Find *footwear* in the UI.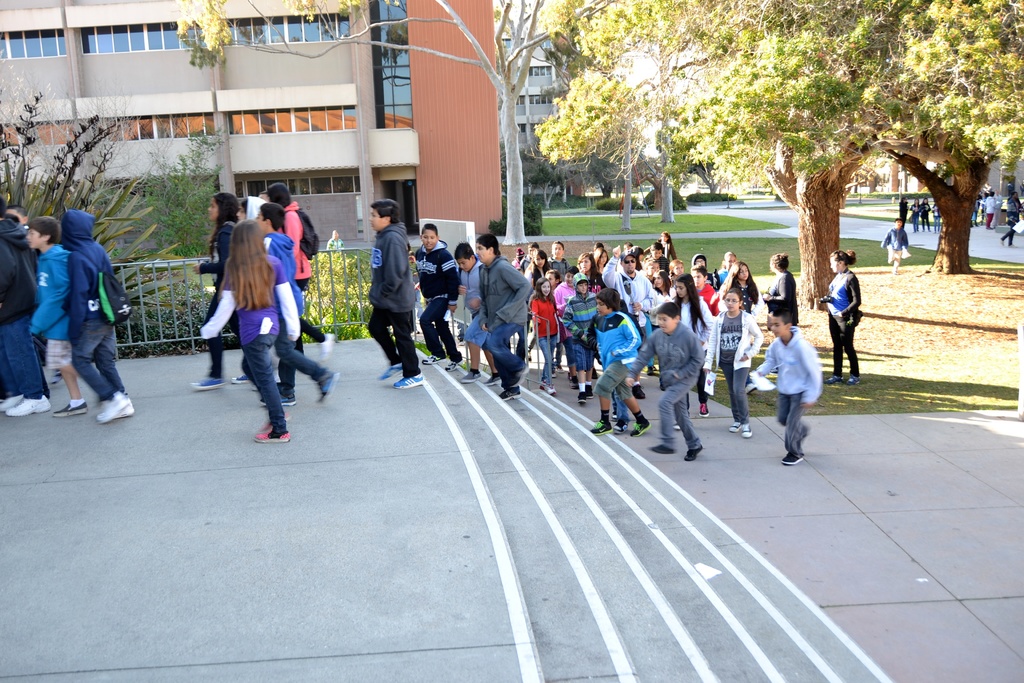
UI element at bbox=[317, 368, 337, 404].
